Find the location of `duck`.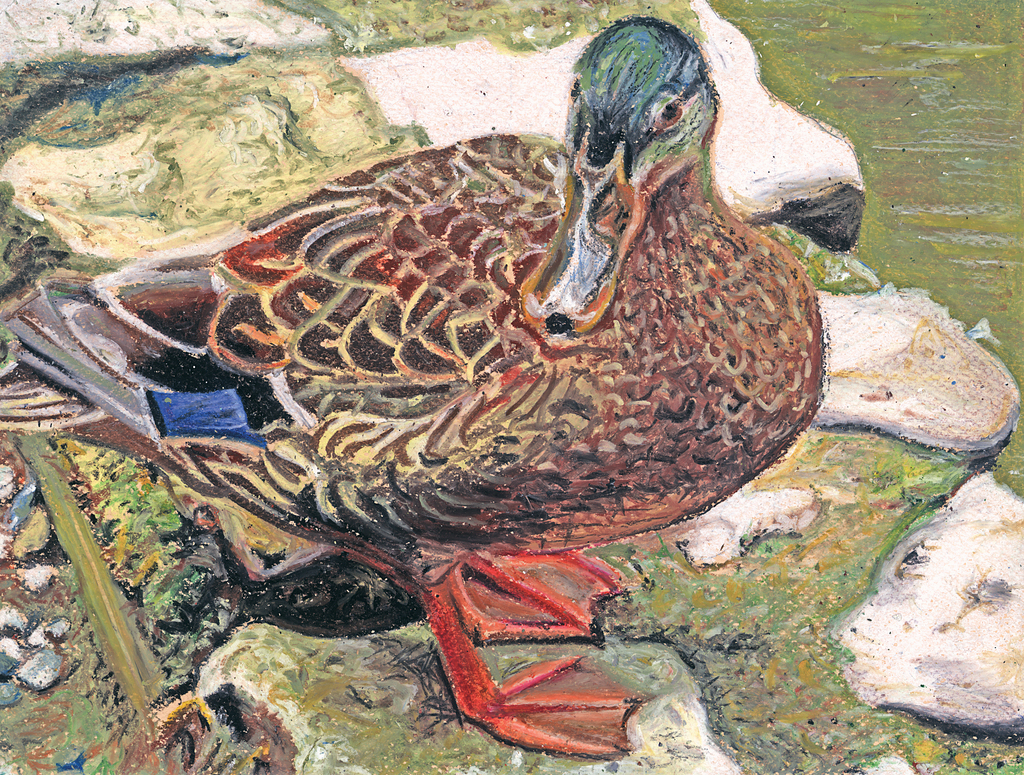
Location: [129,10,831,591].
